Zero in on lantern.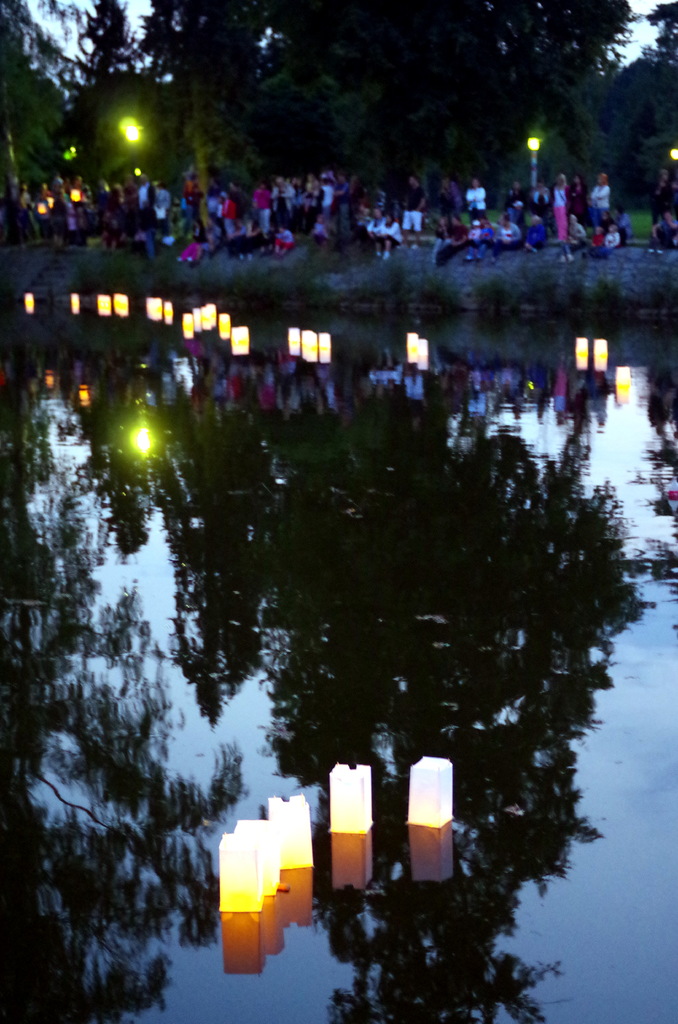
Zeroed in: pyautogui.locateOnScreen(287, 327, 298, 355).
